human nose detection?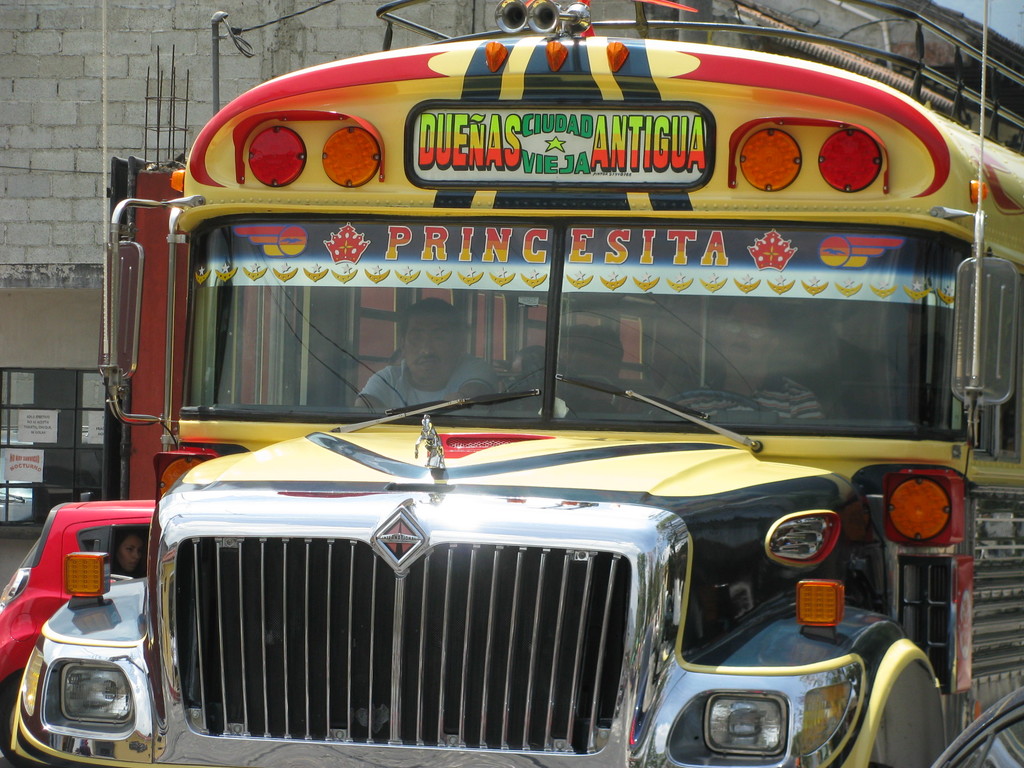
<bbox>733, 331, 747, 341</bbox>
